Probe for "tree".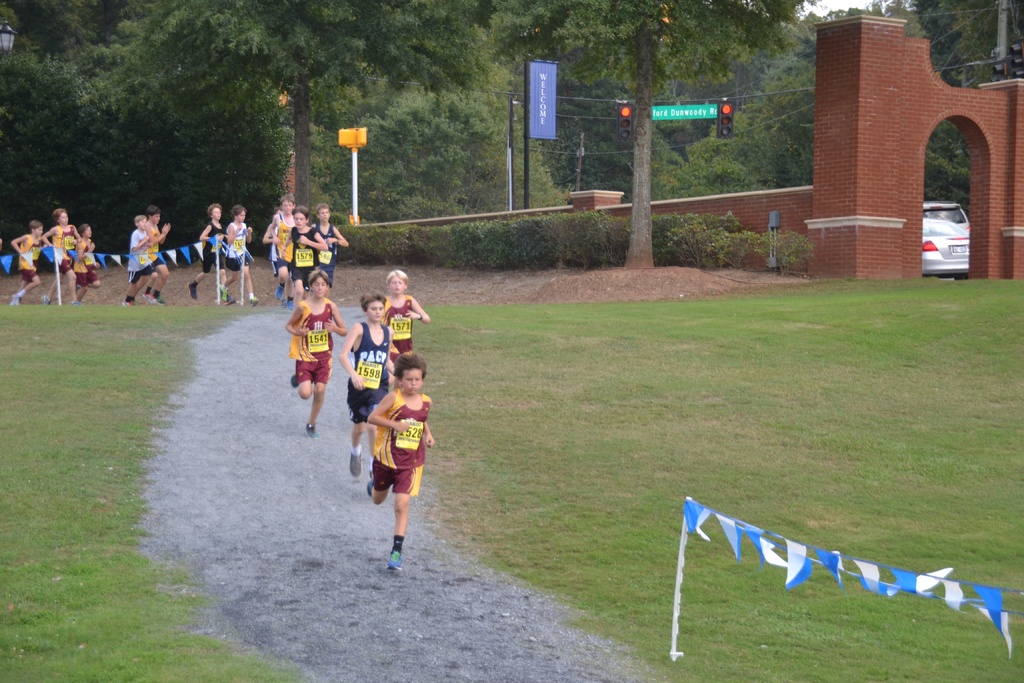
Probe result: detection(910, 0, 1023, 152).
